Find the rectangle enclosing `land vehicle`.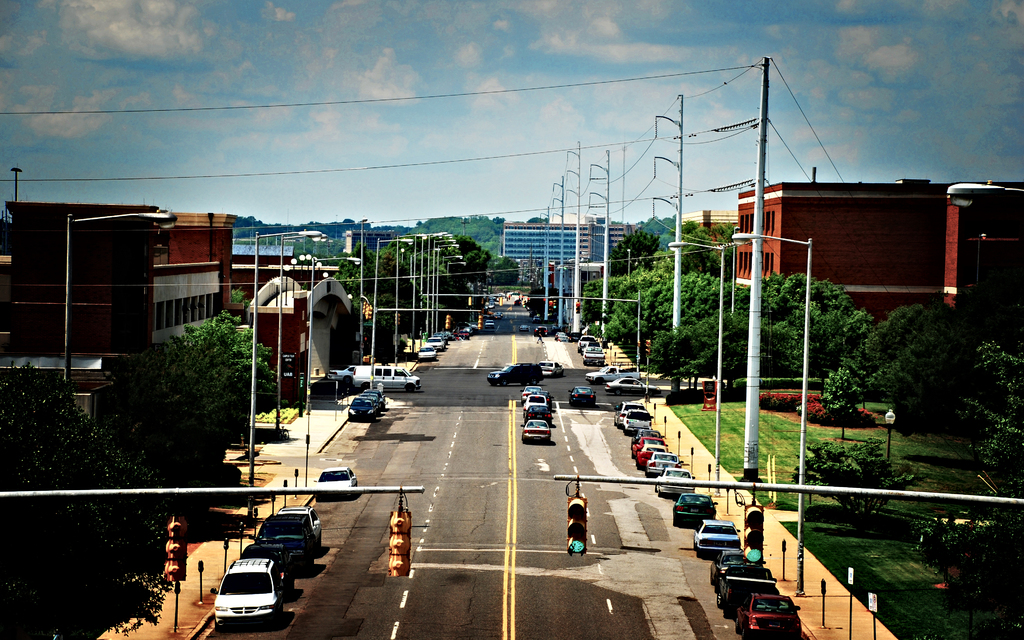
<box>687,517,742,563</box>.
